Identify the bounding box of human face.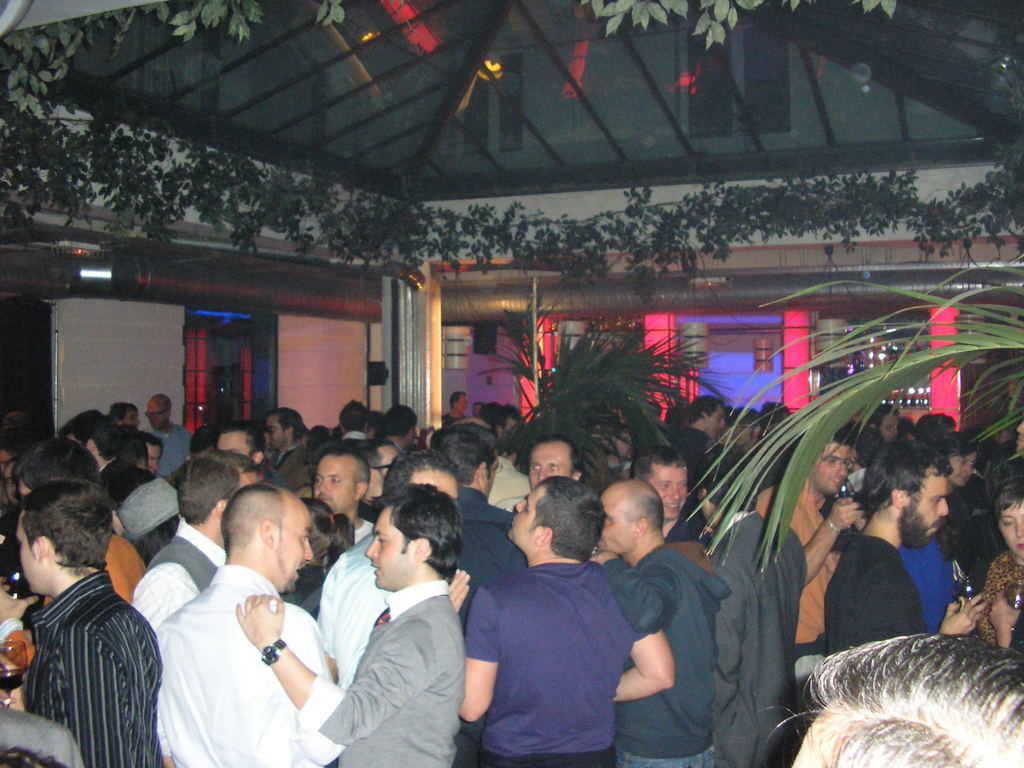
<region>1002, 500, 1023, 562</region>.
